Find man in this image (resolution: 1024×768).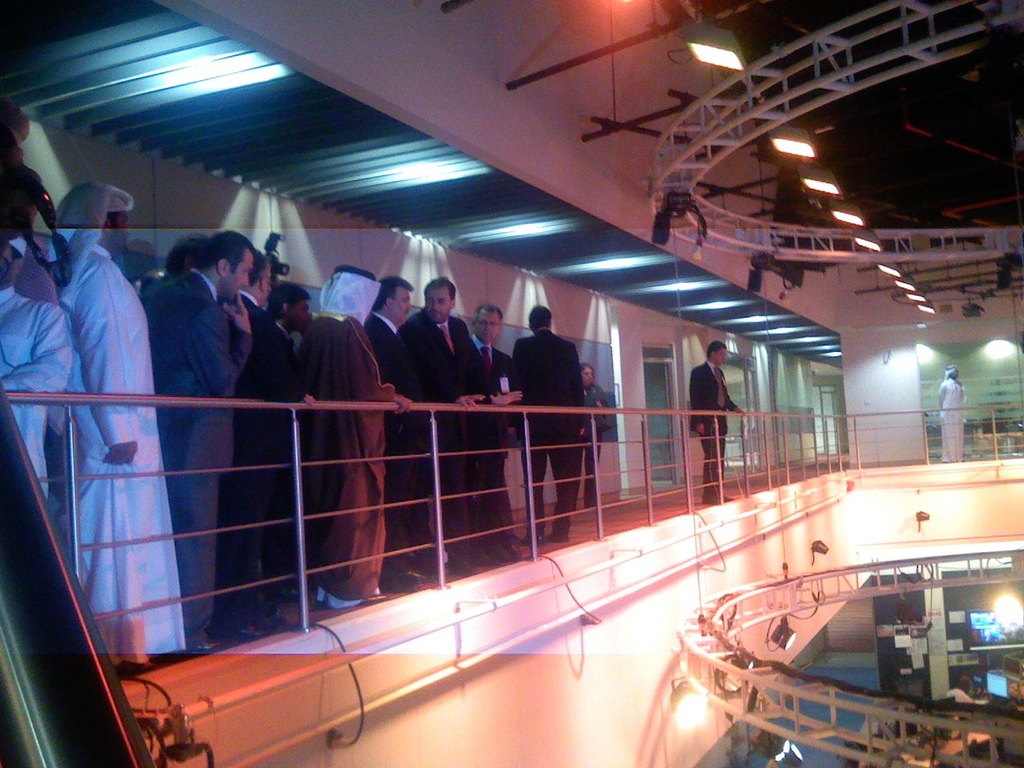
689 338 742 501.
